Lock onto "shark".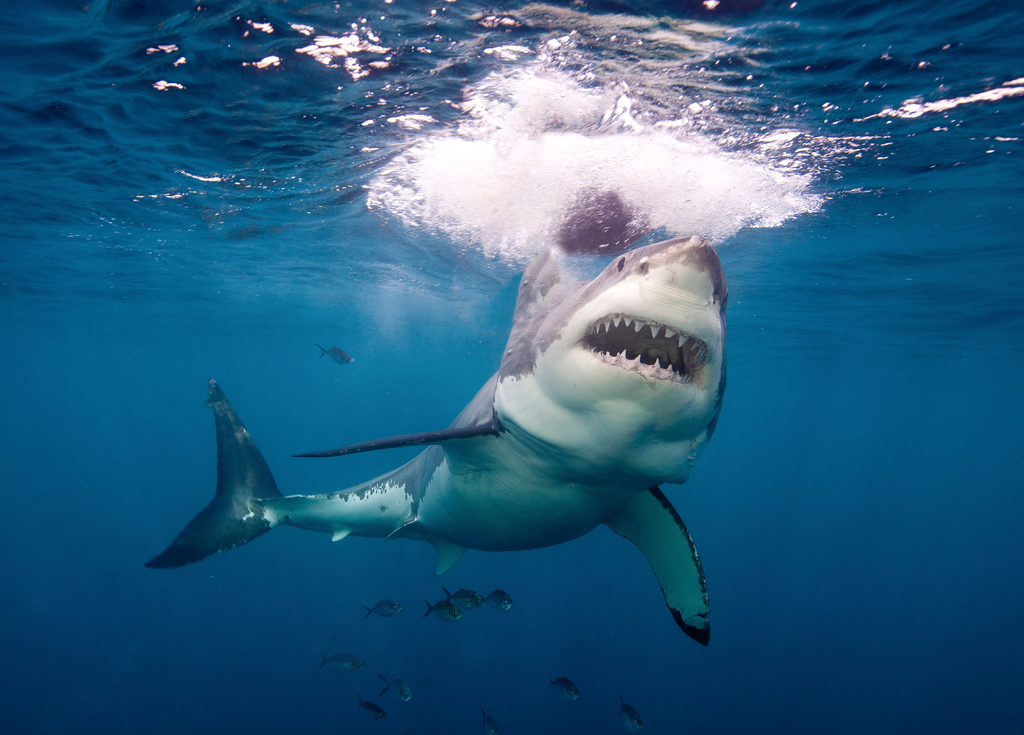
Locked: x1=154, y1=239, x2=732, y2=642.
